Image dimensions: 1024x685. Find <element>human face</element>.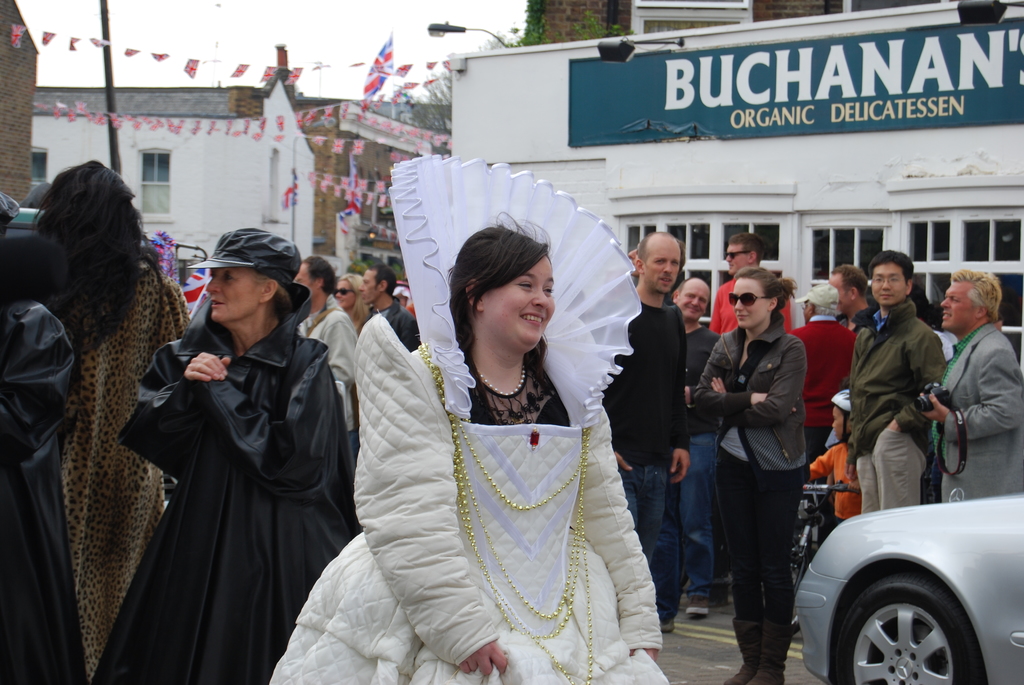
pyautogui.locateOnScreen(200, 269, 255, 322).
